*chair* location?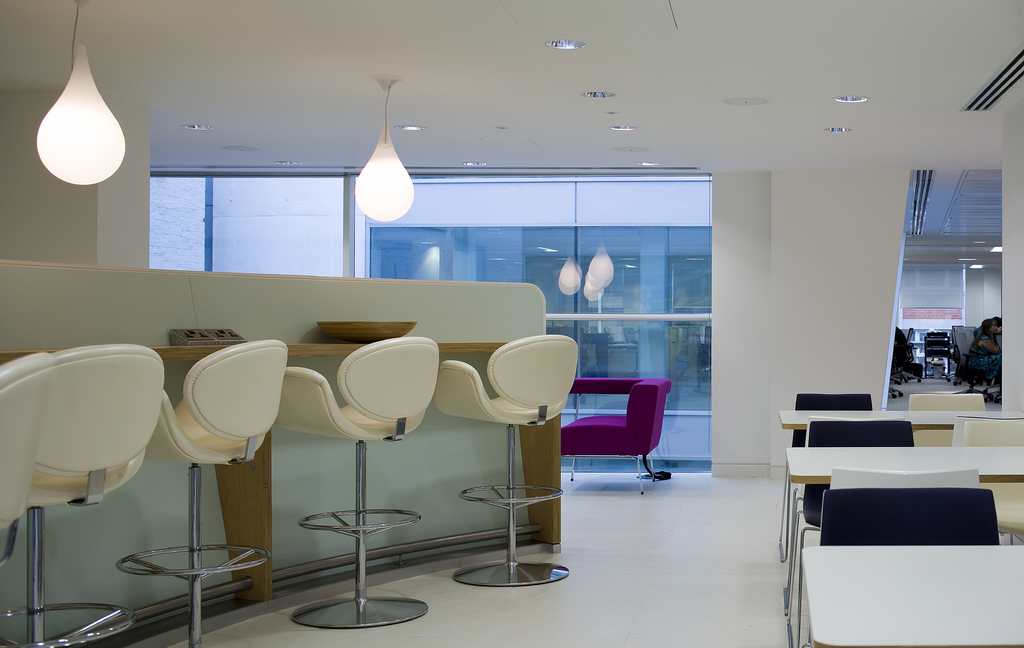
bbox(115, 337, 290, 647)
